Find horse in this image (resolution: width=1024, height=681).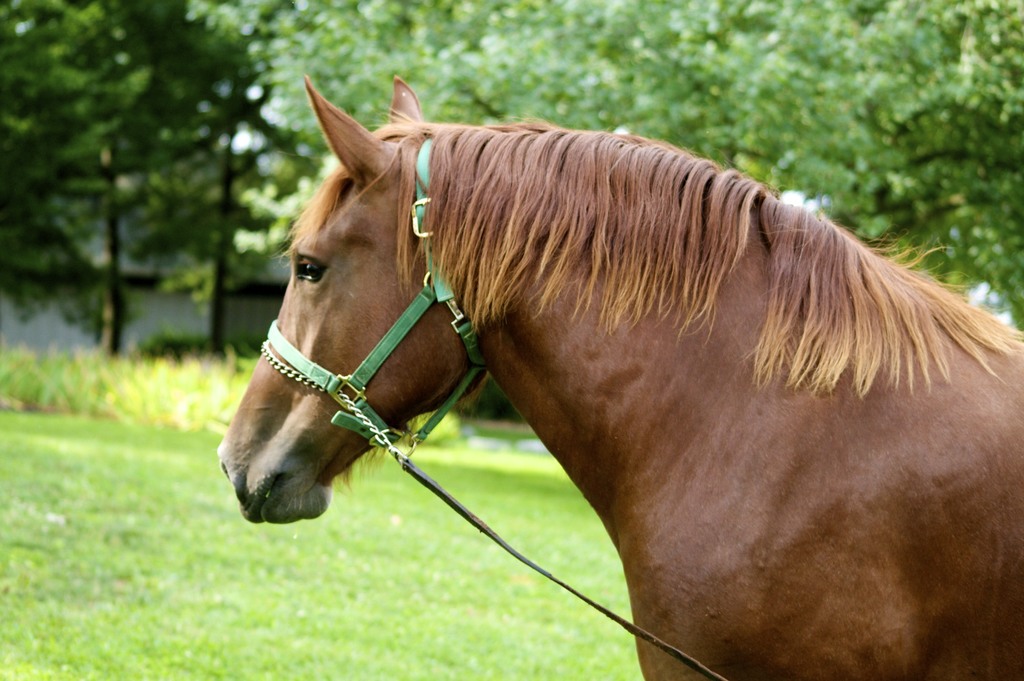
215 74 1023 680.
